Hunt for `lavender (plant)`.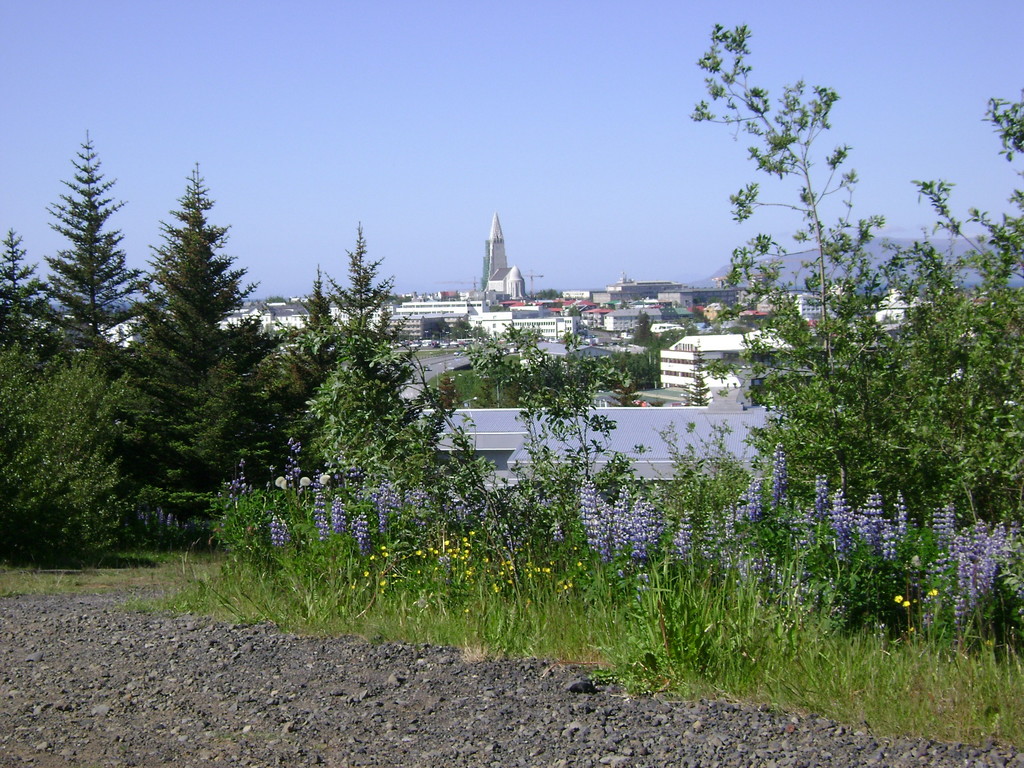
Hunted down at rect(308, 490, 324, 538).
